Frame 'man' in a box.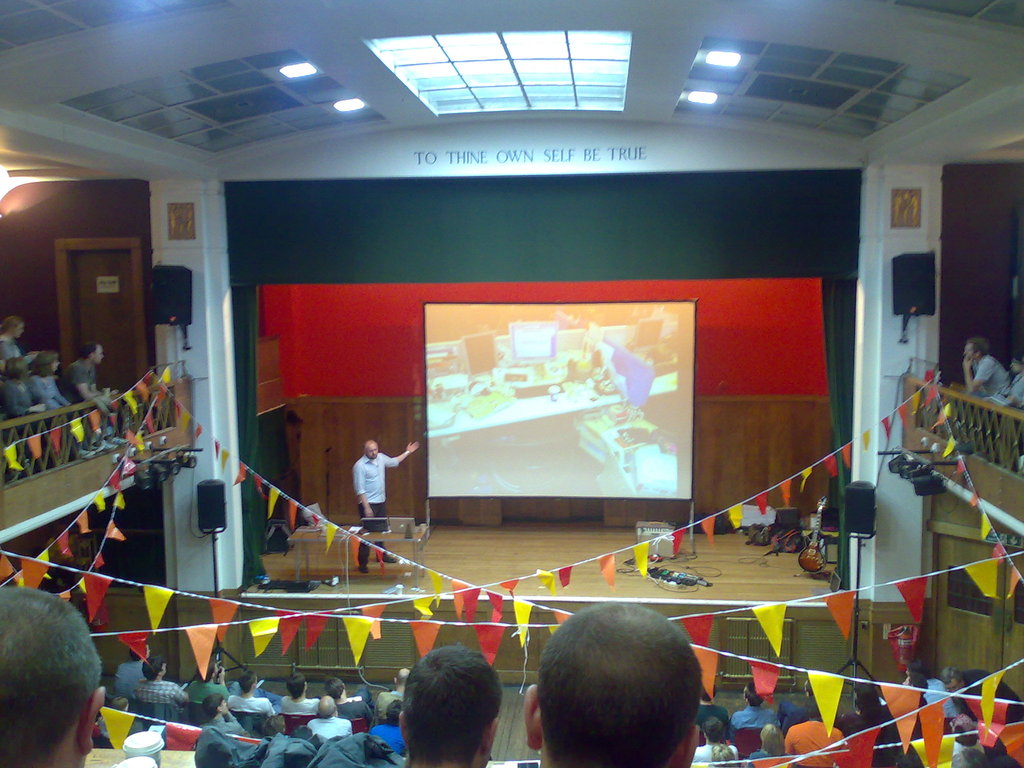
select_region(692, 716, 738, 767).
